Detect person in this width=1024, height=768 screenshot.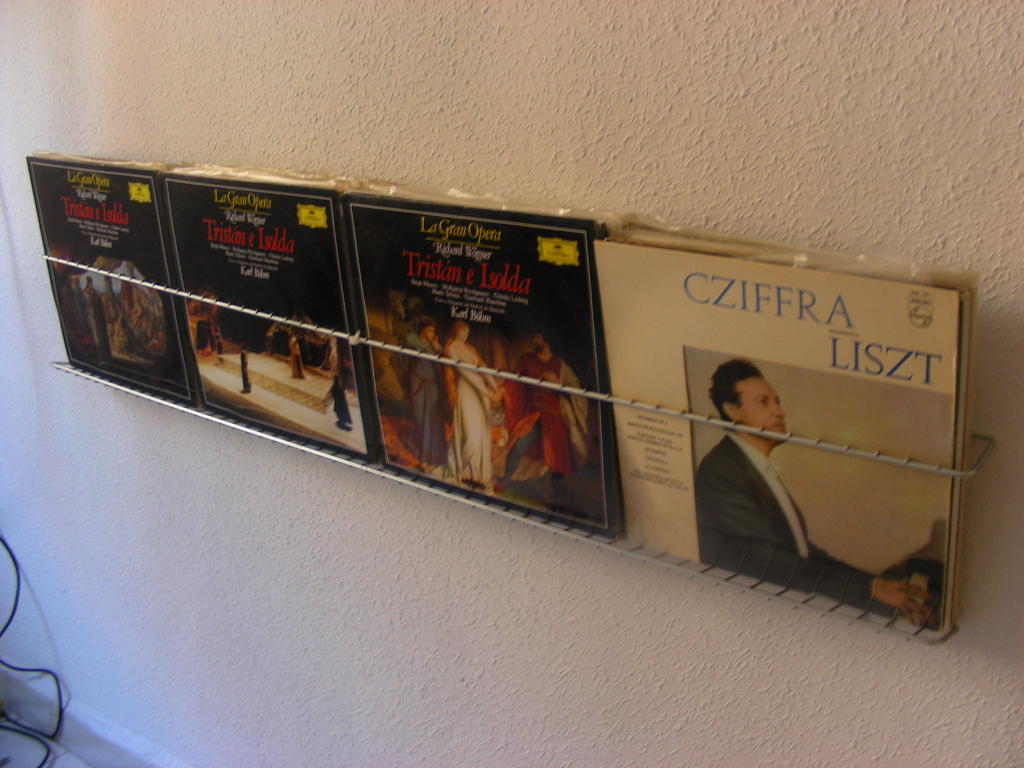
Detection: [x1=86, y1=280, x2=108, y2=350].
